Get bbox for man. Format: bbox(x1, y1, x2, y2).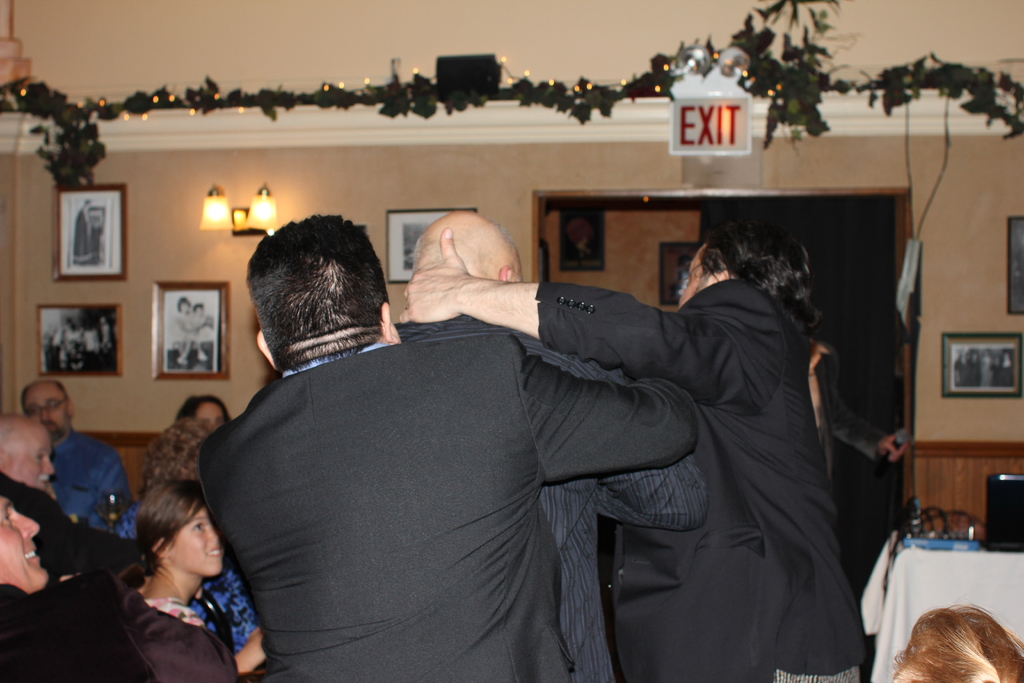
bbox(24, 377, 143, 545).
